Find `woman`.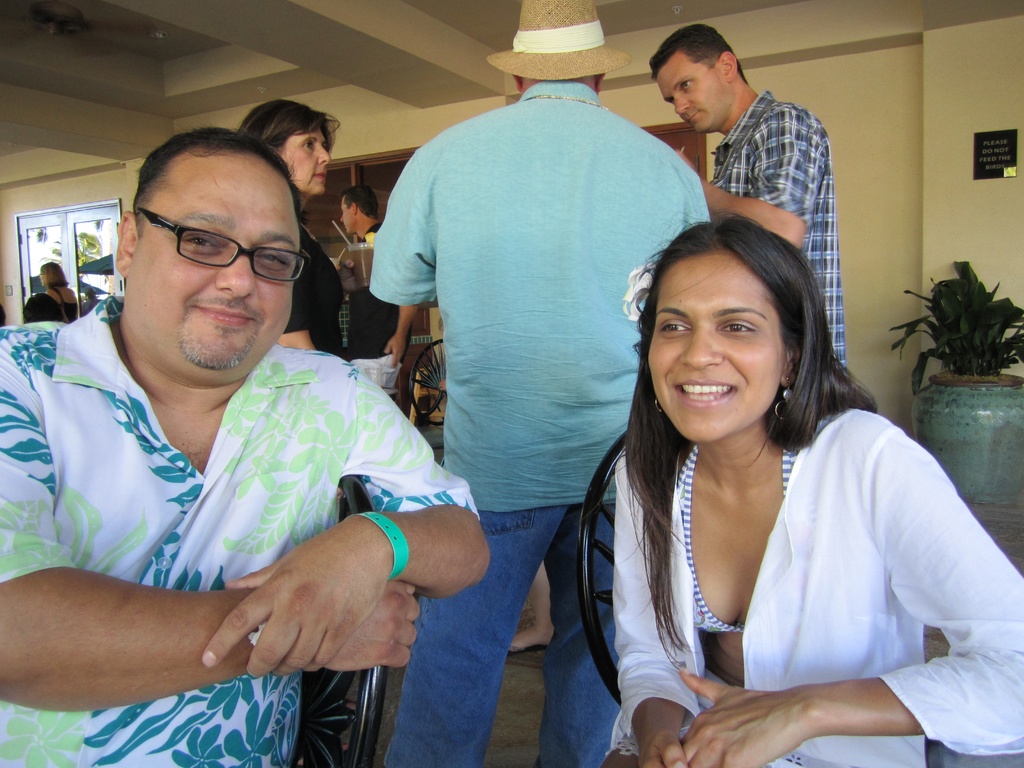
(42, 258, 81, 318).
